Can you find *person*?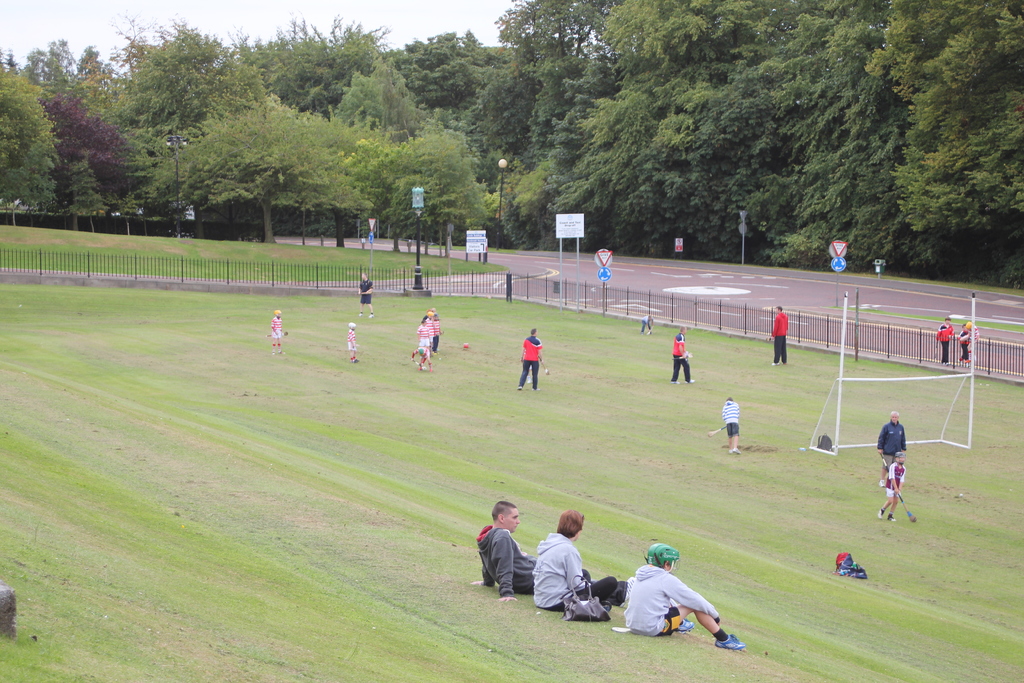
Yes, bounding box: 521:333:545:389.
